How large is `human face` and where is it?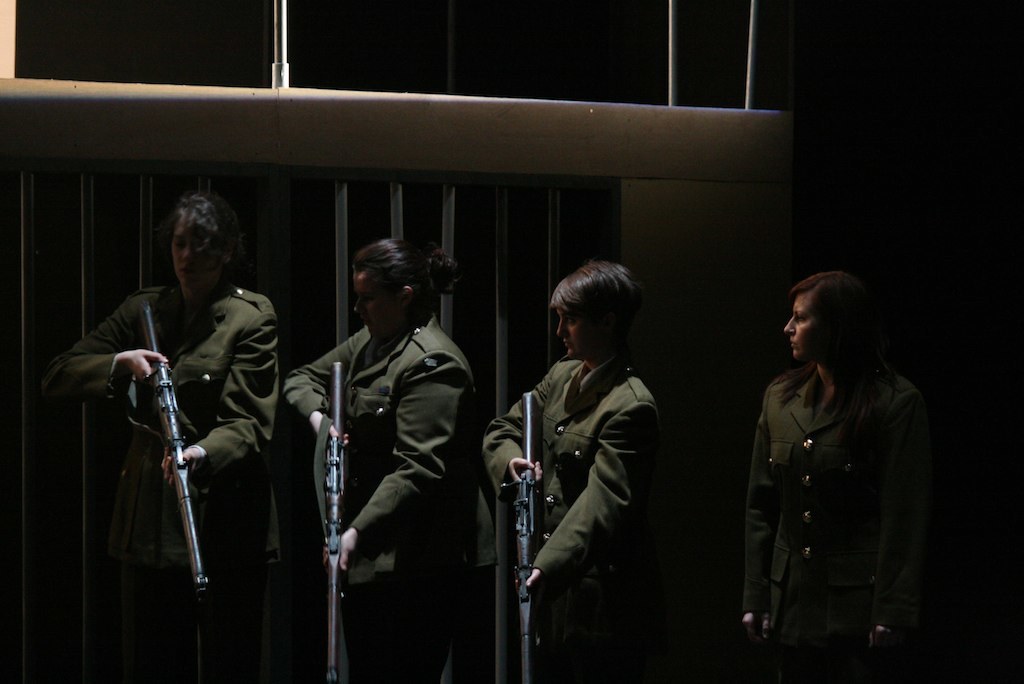
Bounding box: 559 305 603 358.
